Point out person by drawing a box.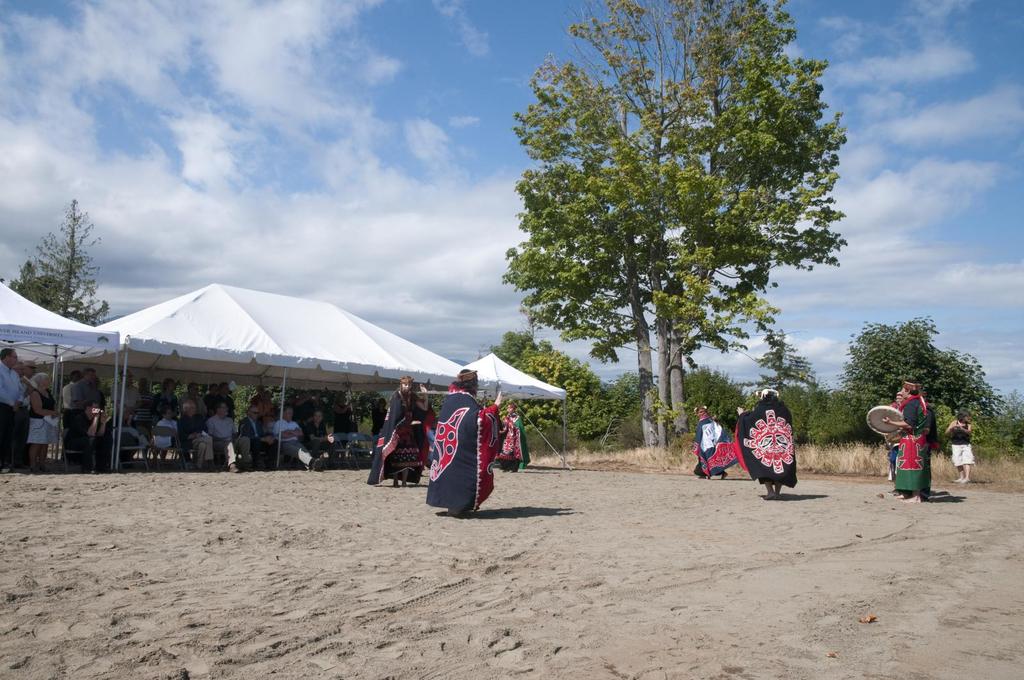
bbox=[494, 403, 527, 473].
